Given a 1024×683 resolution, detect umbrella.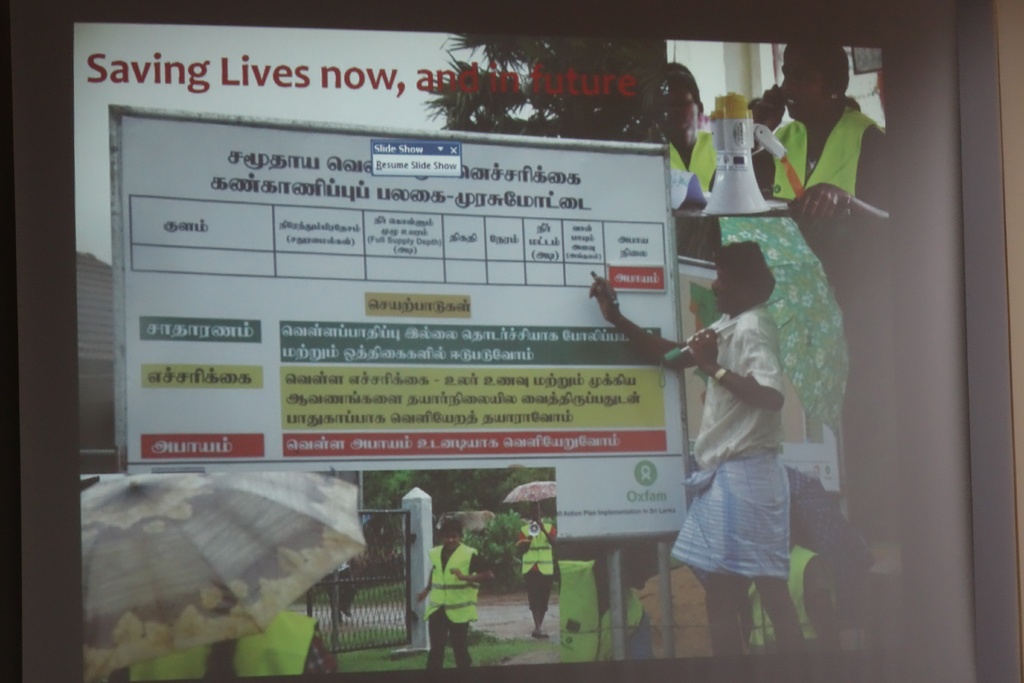
74/472/367/682.
